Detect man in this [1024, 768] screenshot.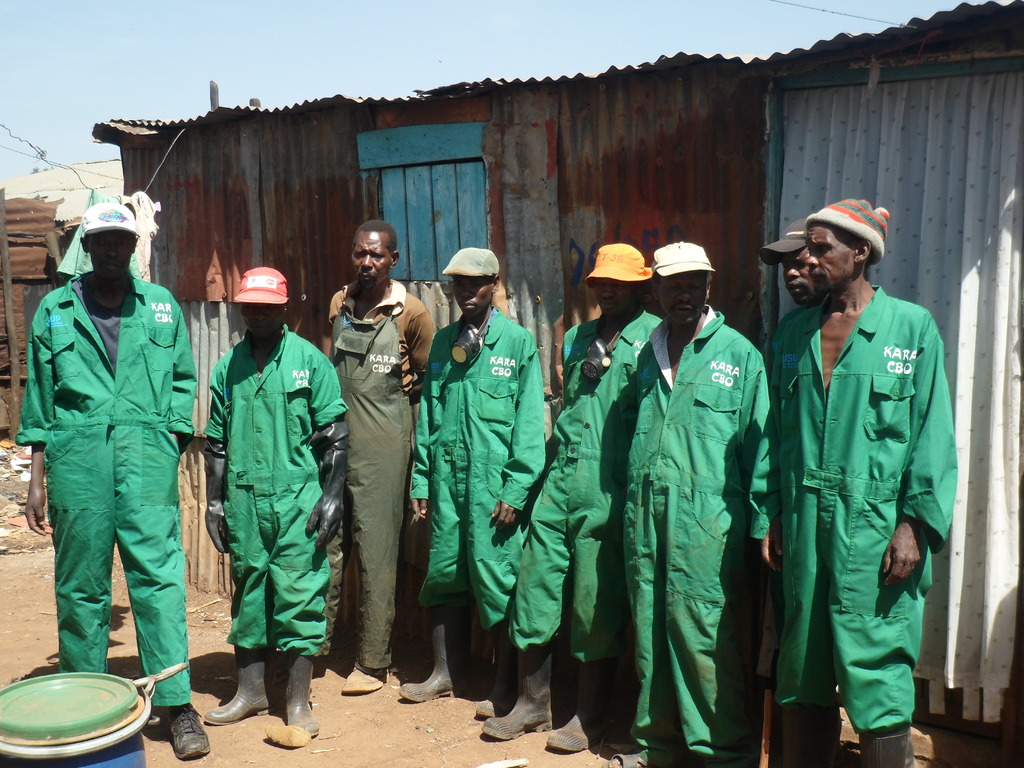
Detection: select_region(768, 179, 957, 767).
